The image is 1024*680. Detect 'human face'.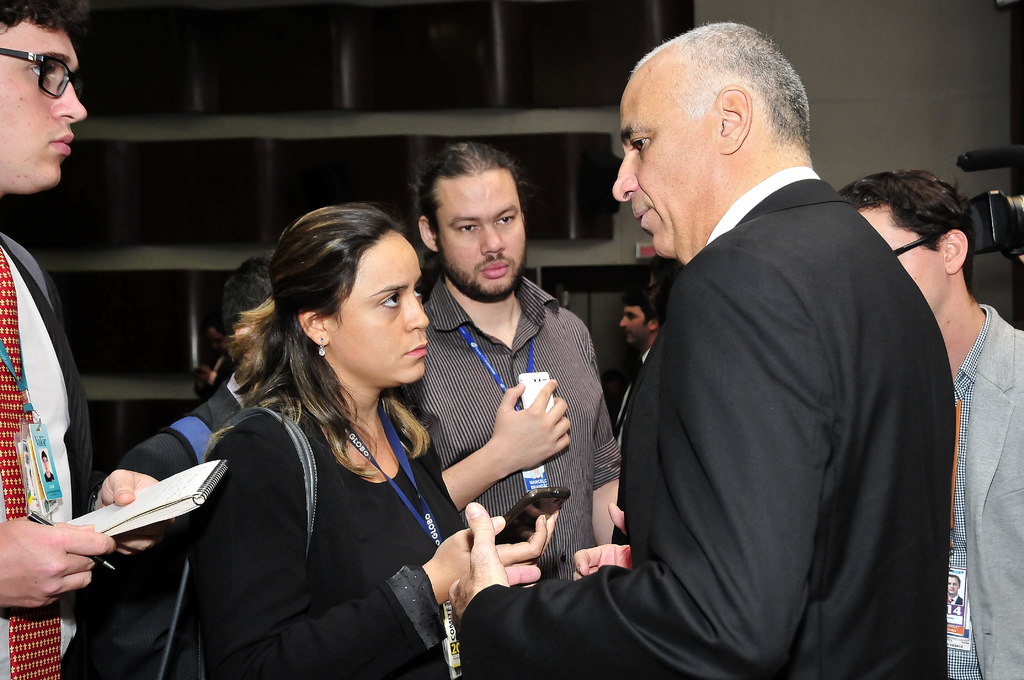
Detection: 618, 303, 650, 349.
